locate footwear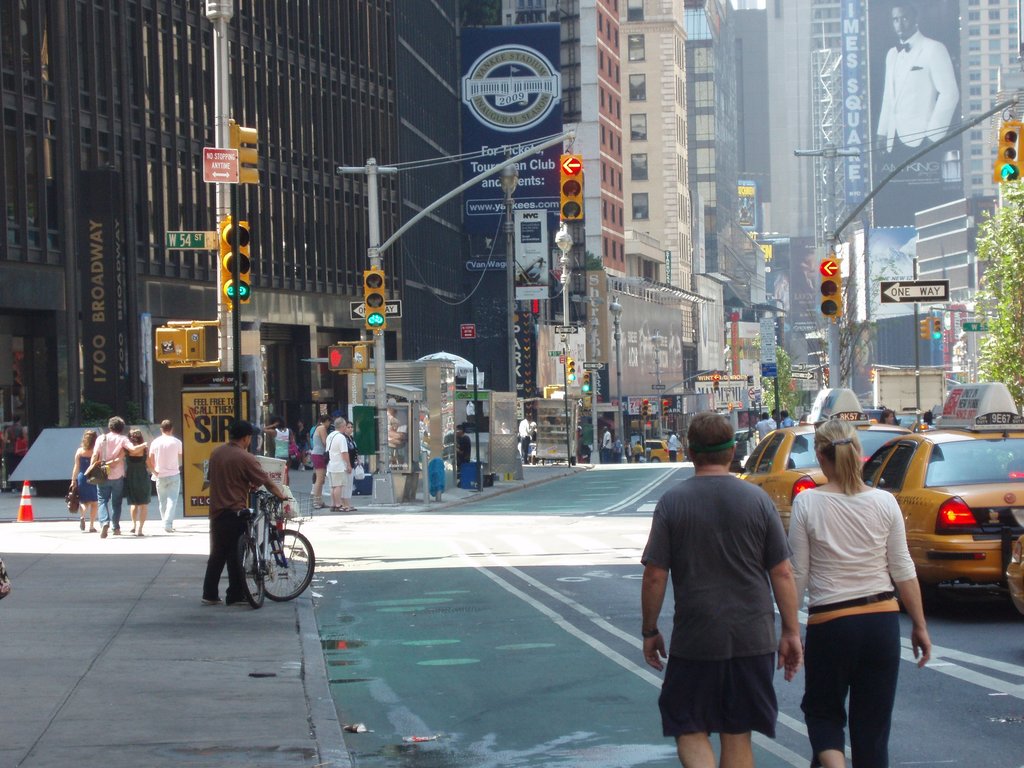
l=312, t=503, r=321, b=509
